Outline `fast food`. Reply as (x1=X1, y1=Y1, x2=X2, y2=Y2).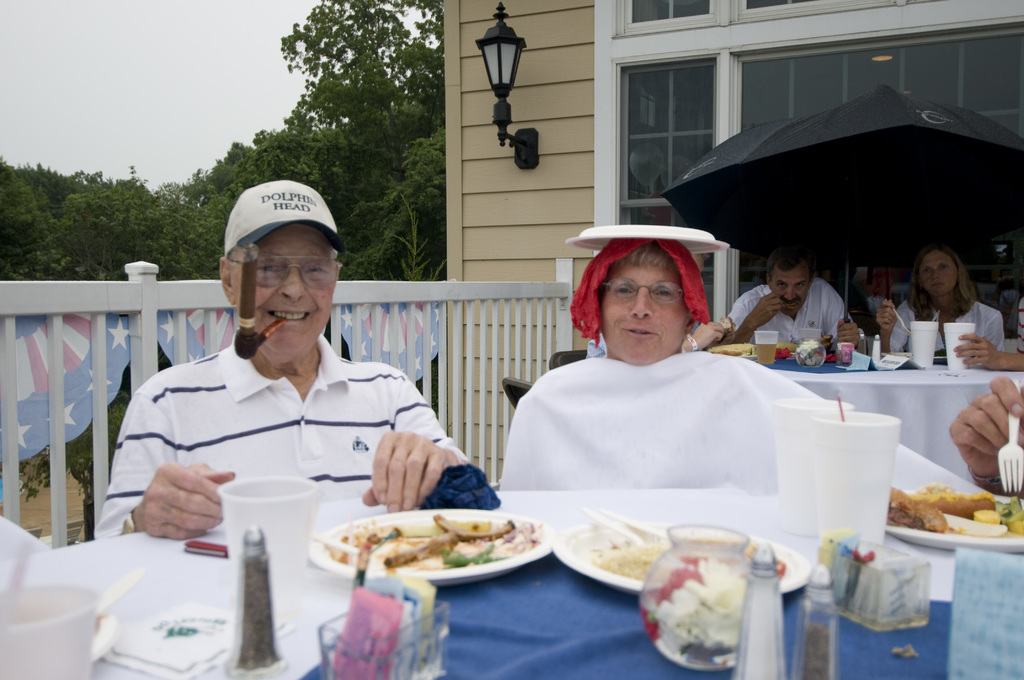
(x1=886, y1=489, x2=951, y2=531).
